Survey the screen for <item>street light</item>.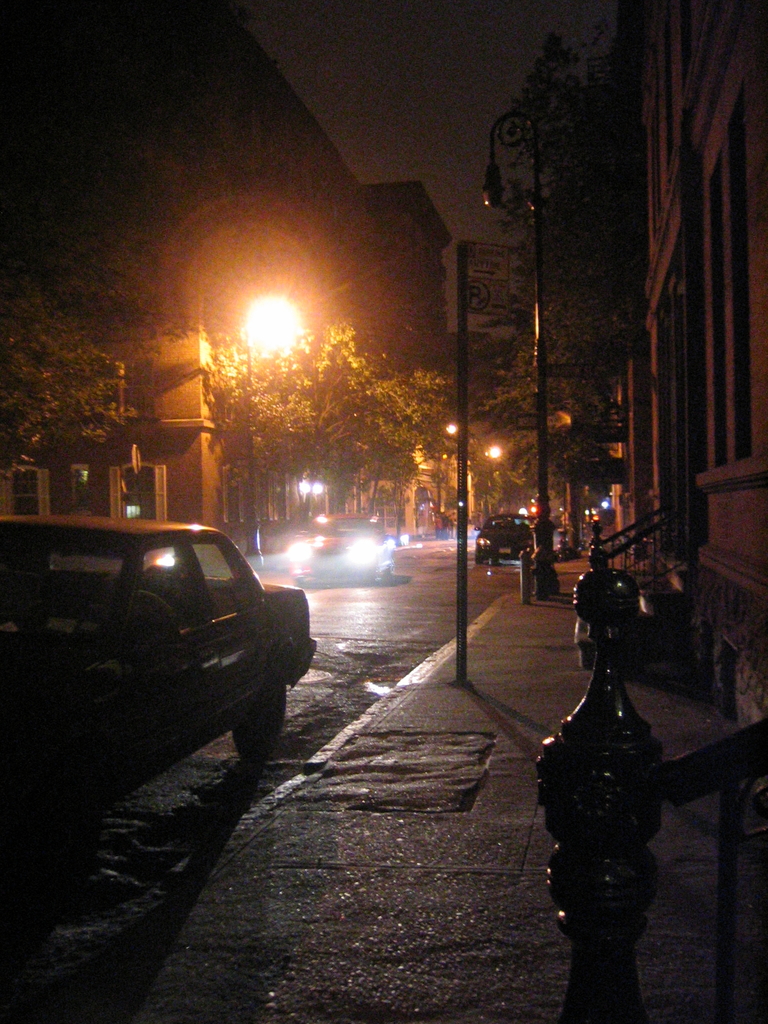
Survey found: 478:101:560:596.
